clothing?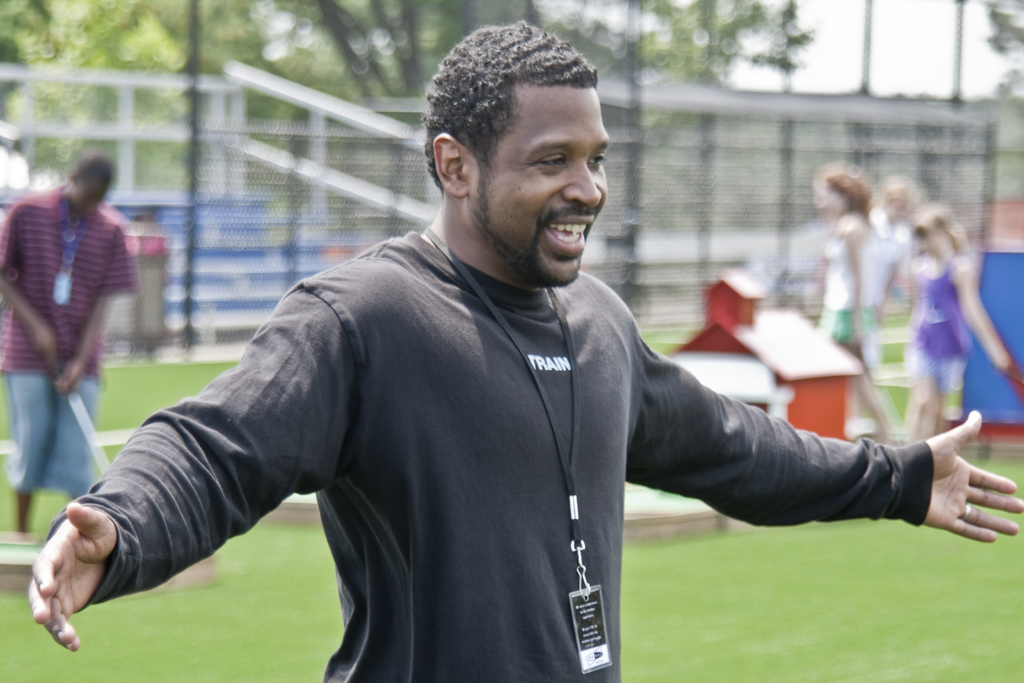
detection(0, 181, 138, 499)
